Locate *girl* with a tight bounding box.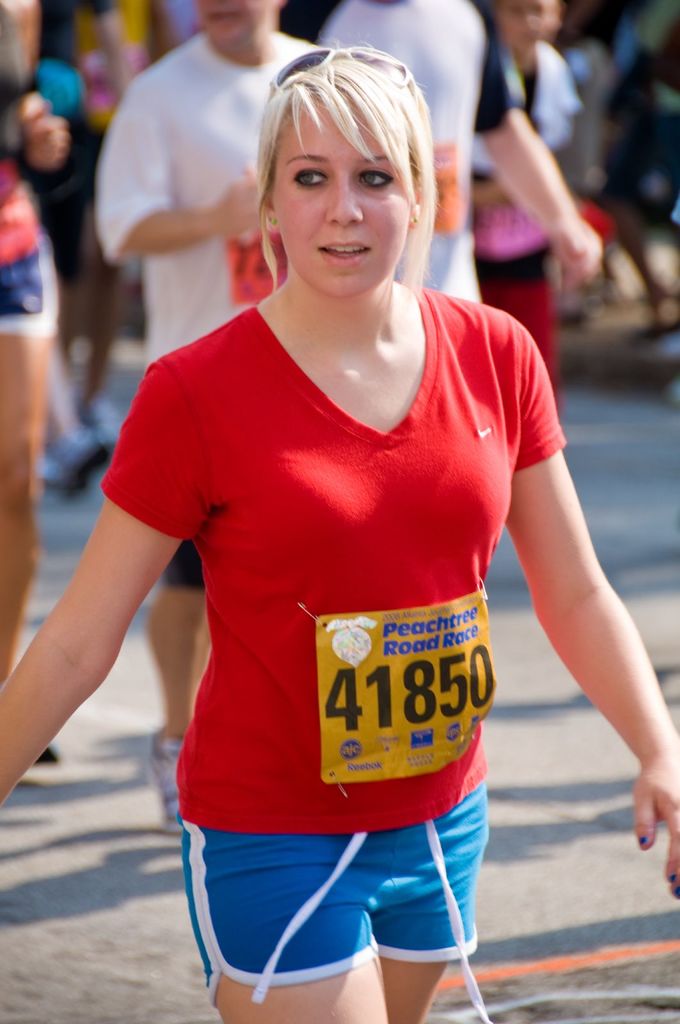
{"left": 0, "top": 47, "right": 679, "bottom": 1023}.
